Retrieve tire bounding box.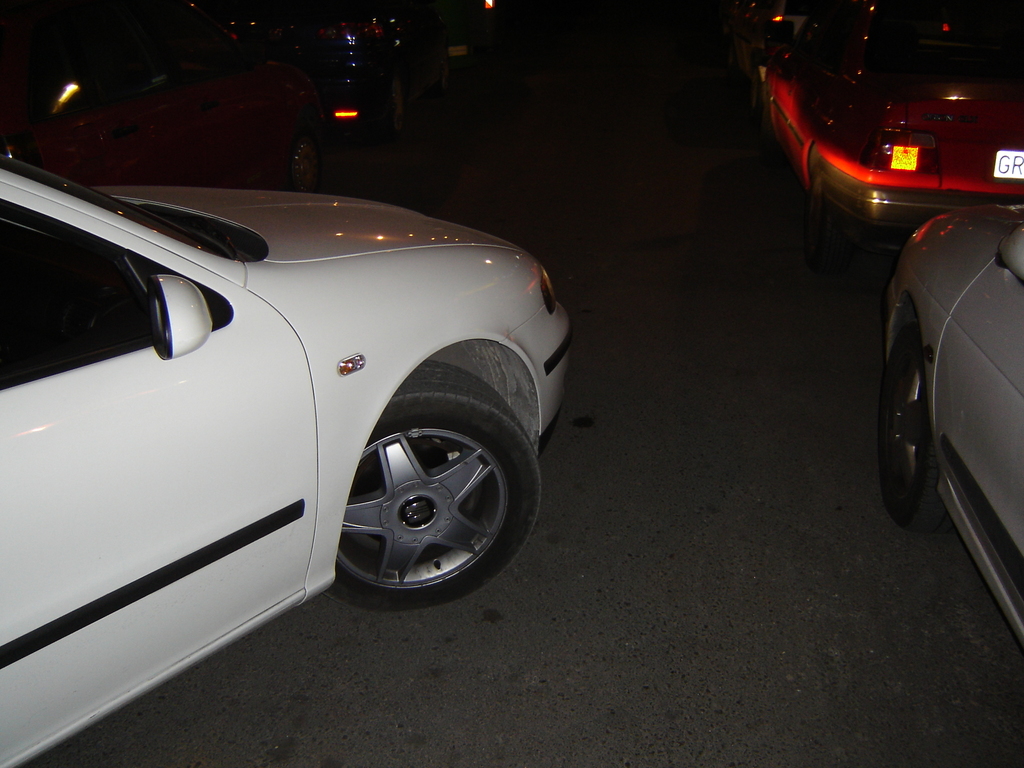
Bounding box: 312:386:524:611.
